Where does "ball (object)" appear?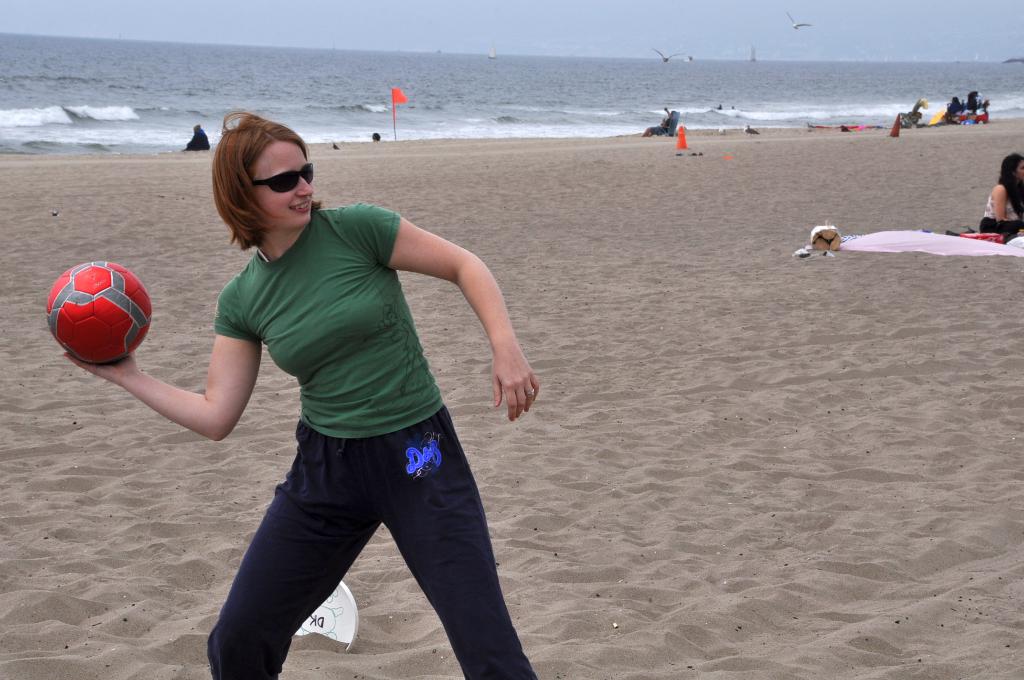
Appears at l=45, t=256, r=158, b=369.
